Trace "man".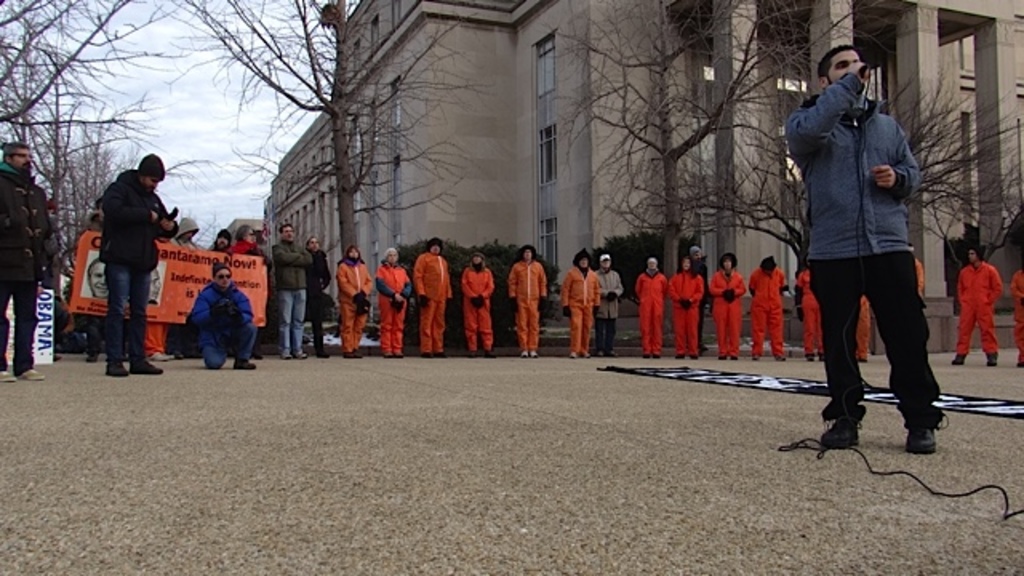
Traced to <box>269,226,314,358</box>.
